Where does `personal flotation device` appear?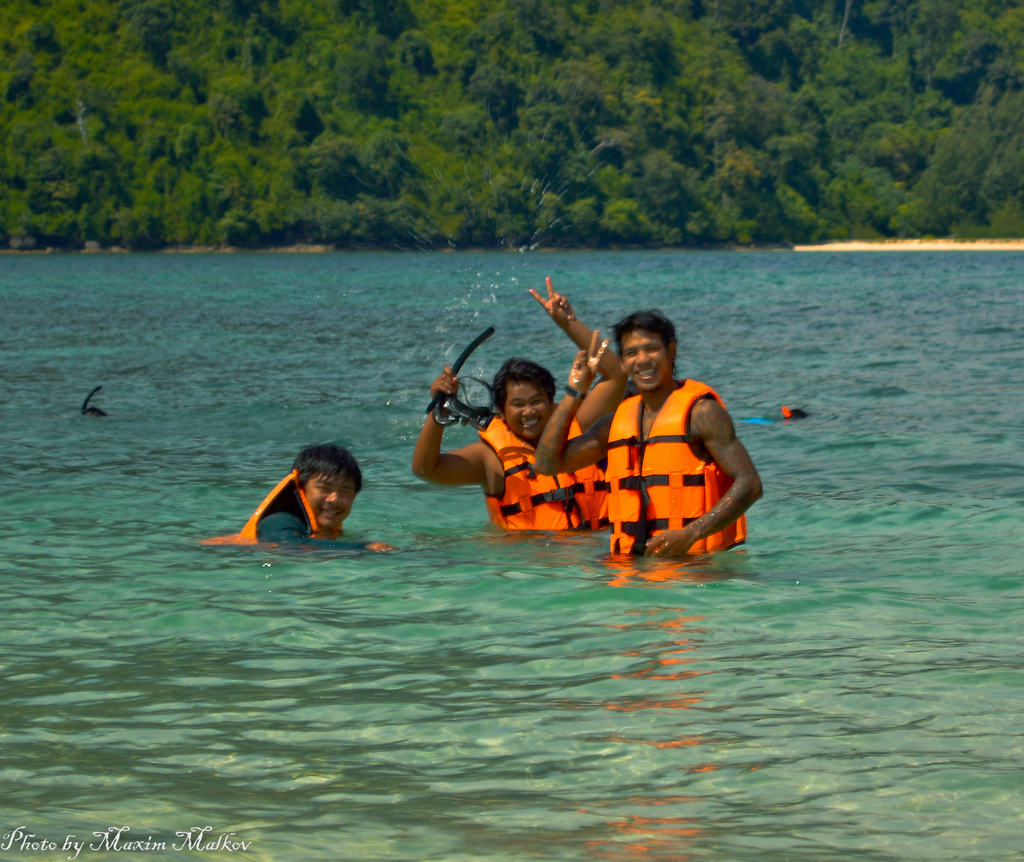
Appears at (204,473,330,563).
